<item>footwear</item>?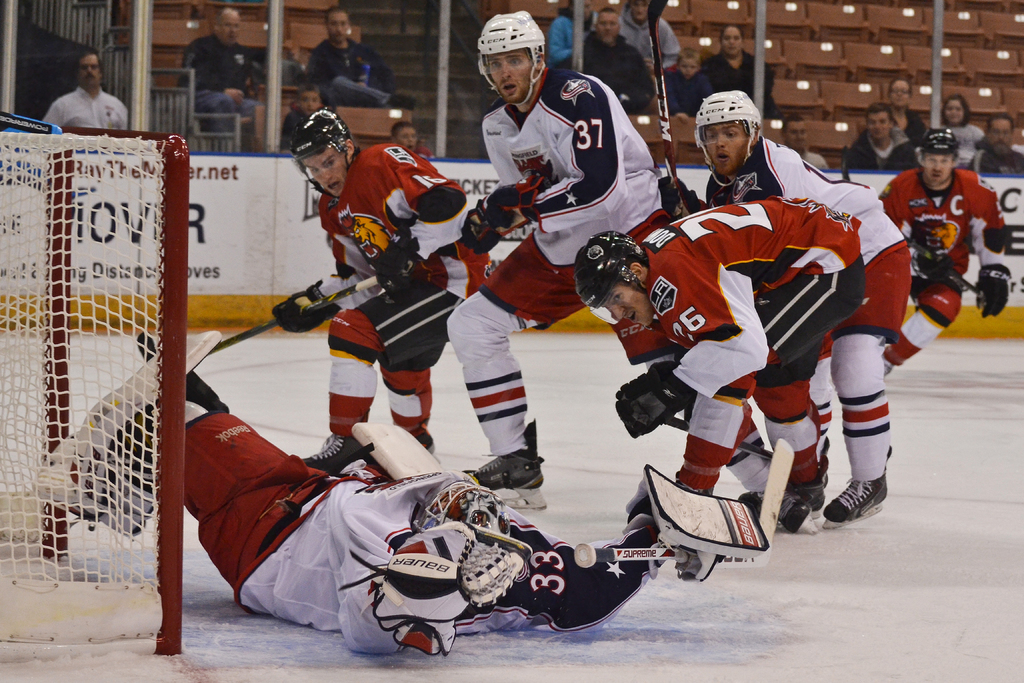
{"x1": 827, "y1": 476, "x2": 903, "y2": 532}
